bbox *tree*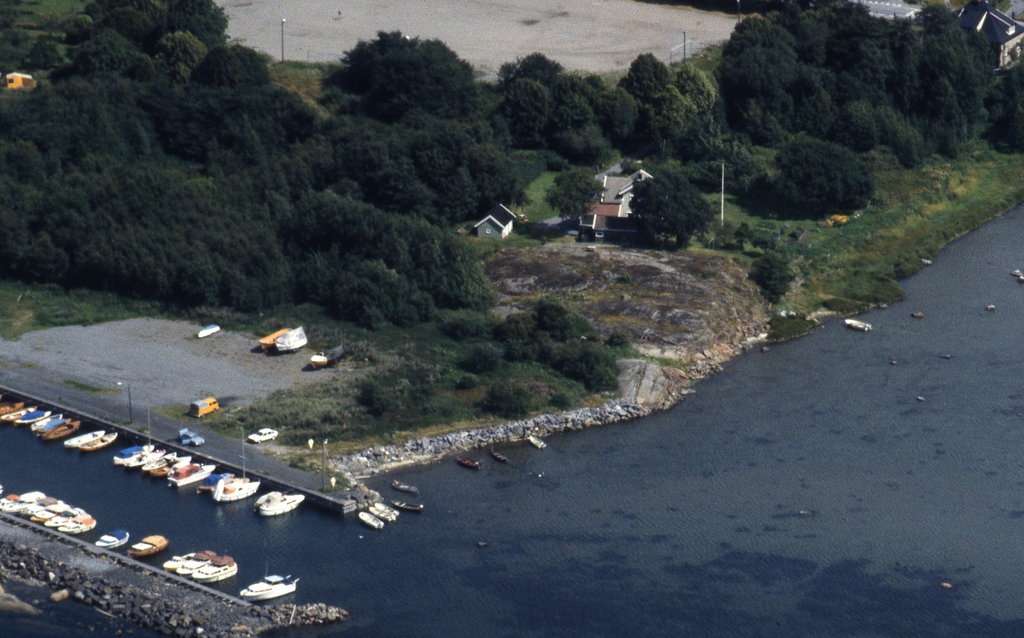
(598, 88, 636, 142)
